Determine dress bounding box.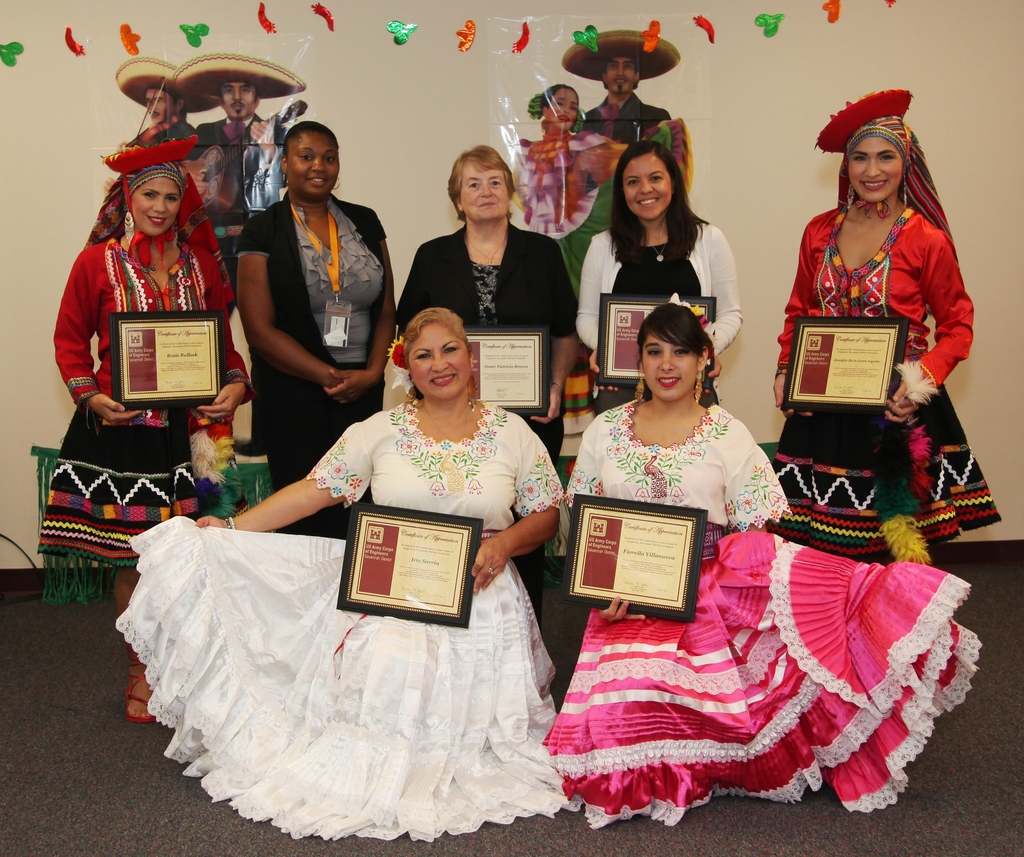
Determined: 228/187/395/506.
